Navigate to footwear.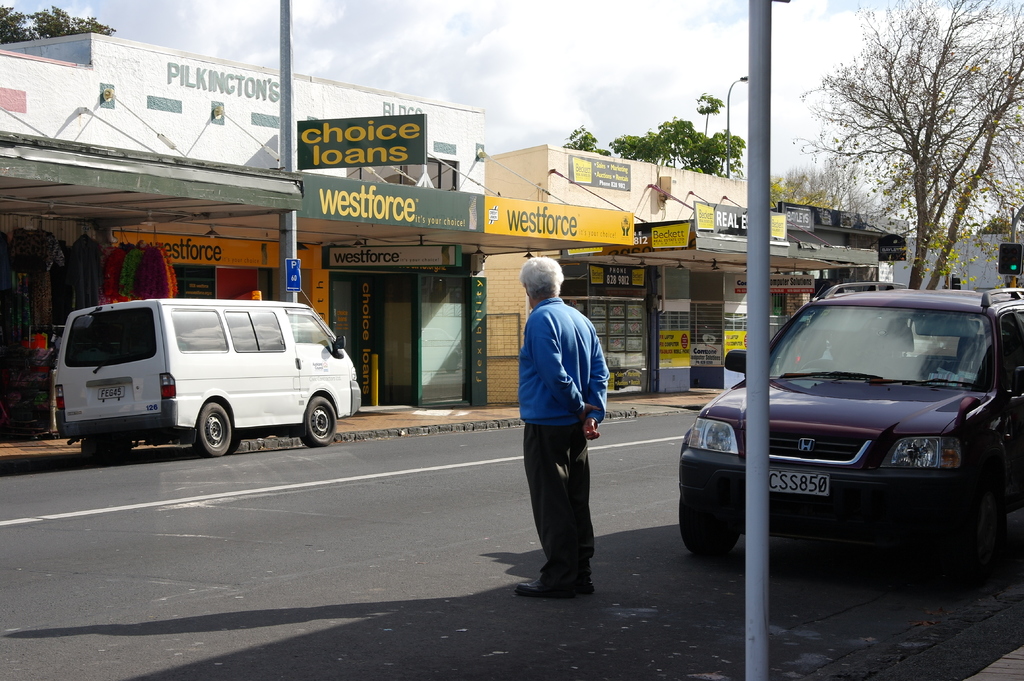
Navigation target: [x1=562, y1=570, x2=604, y2=593].
